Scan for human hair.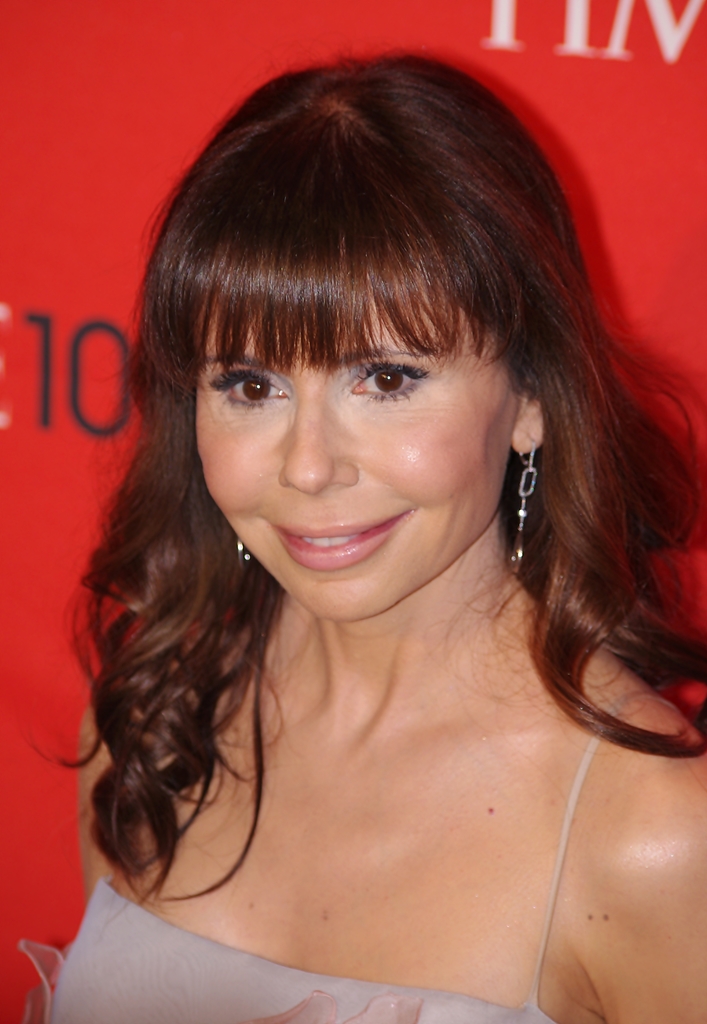
Scan result: box=[105, 64, 663, 839].
